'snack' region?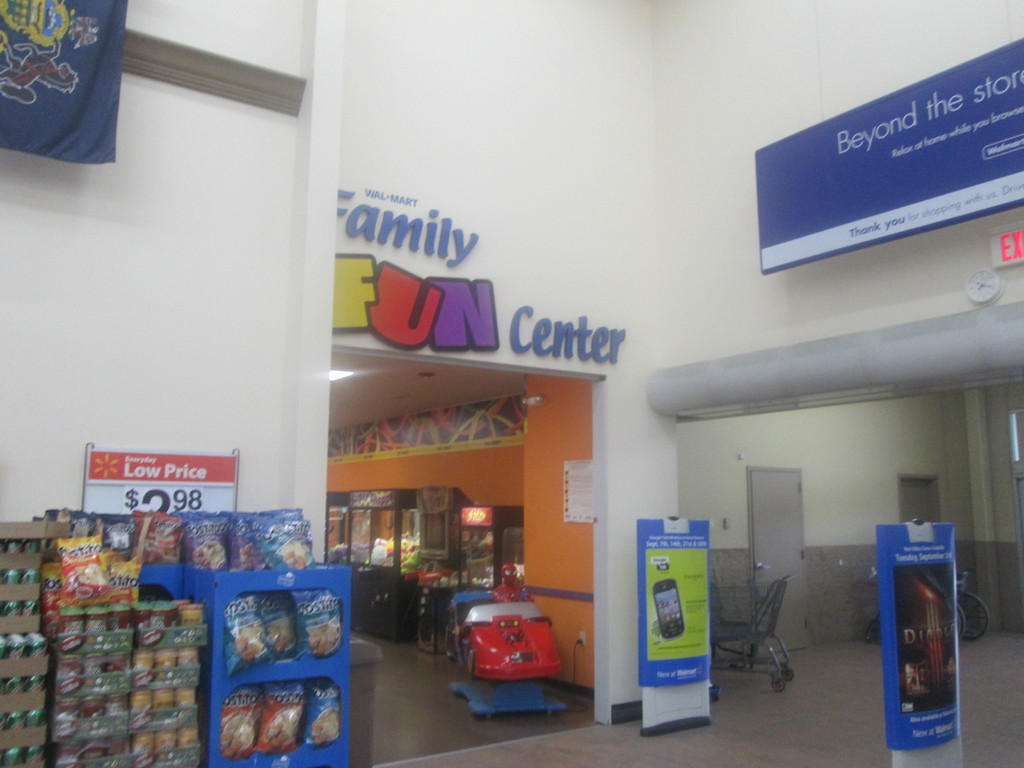
x1=191, y1=543, x2=226, y2=572
